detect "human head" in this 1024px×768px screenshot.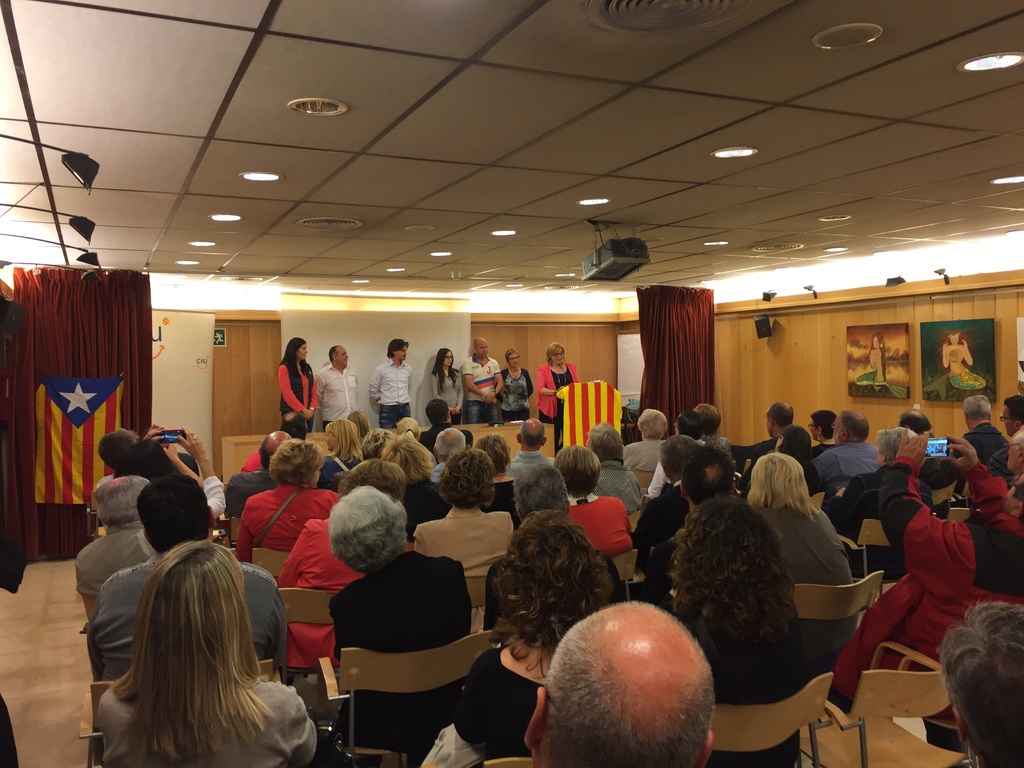
Detection: {"x1": 328, "y1": 489, "x2": 403, "y2": 575}.
